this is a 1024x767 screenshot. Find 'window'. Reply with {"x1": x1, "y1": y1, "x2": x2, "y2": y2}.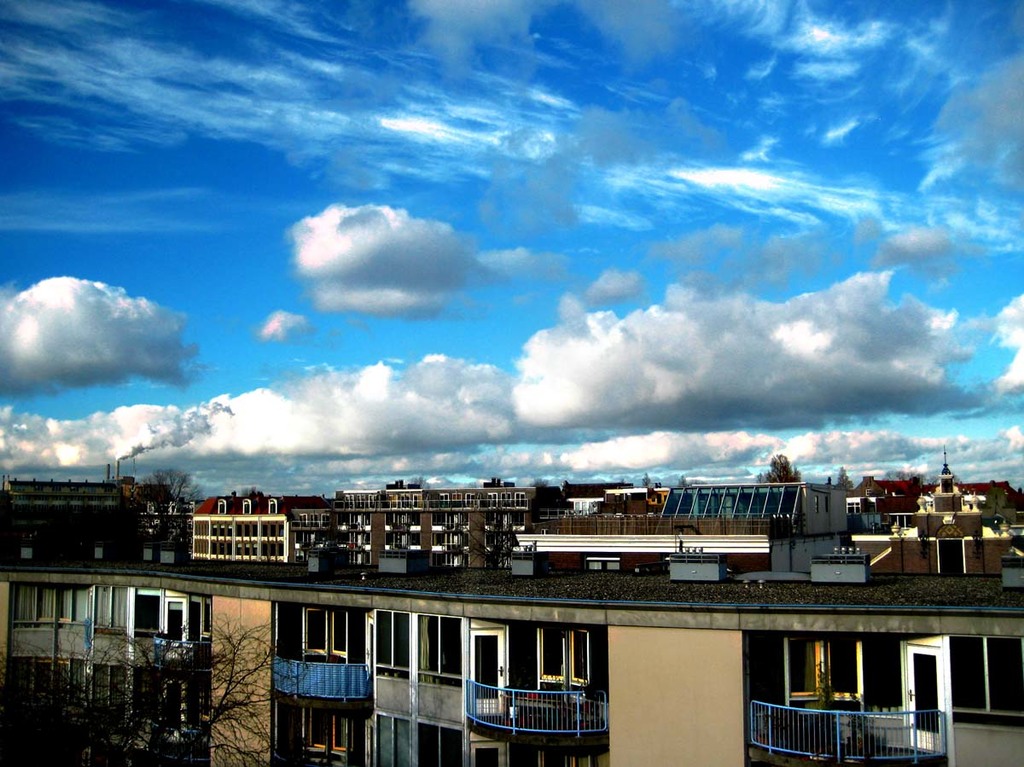
{"x1": 172, "y1": 503, "x2": 192, "y2": 513}.
